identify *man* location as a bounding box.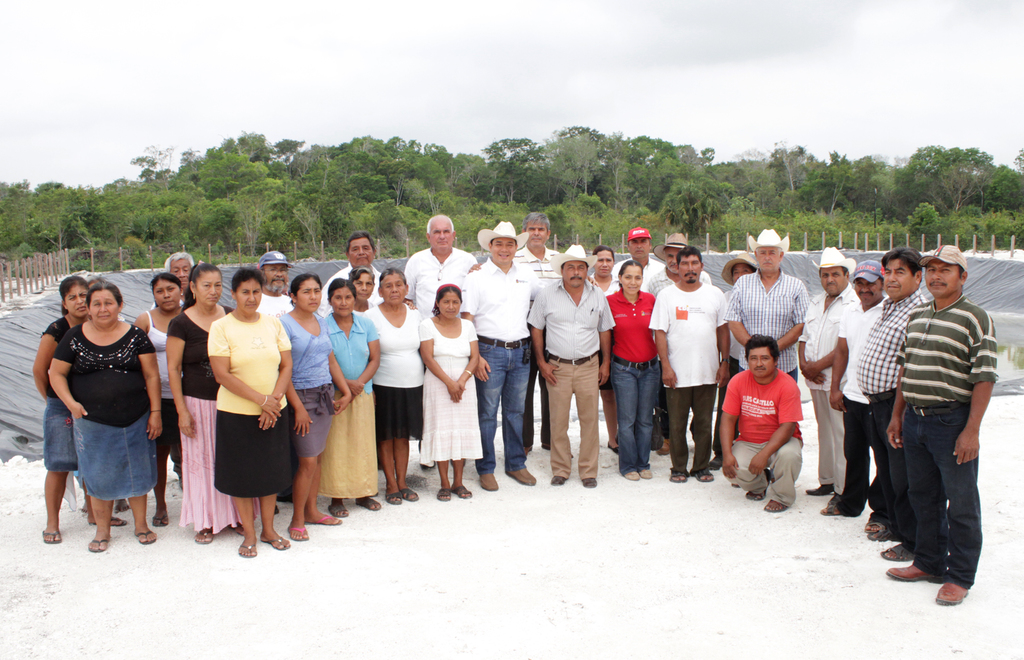
box(399, 212, 480, 320).
